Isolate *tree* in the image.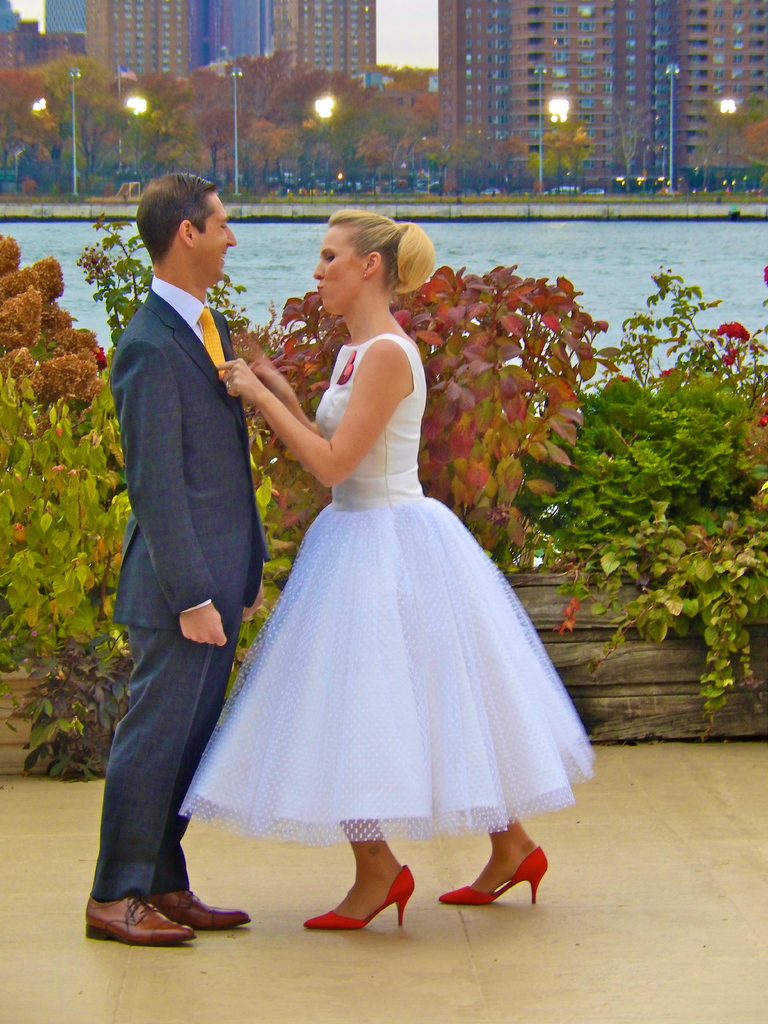
Isolated region: x1=562, y1=309, x2=744, y2=668.
